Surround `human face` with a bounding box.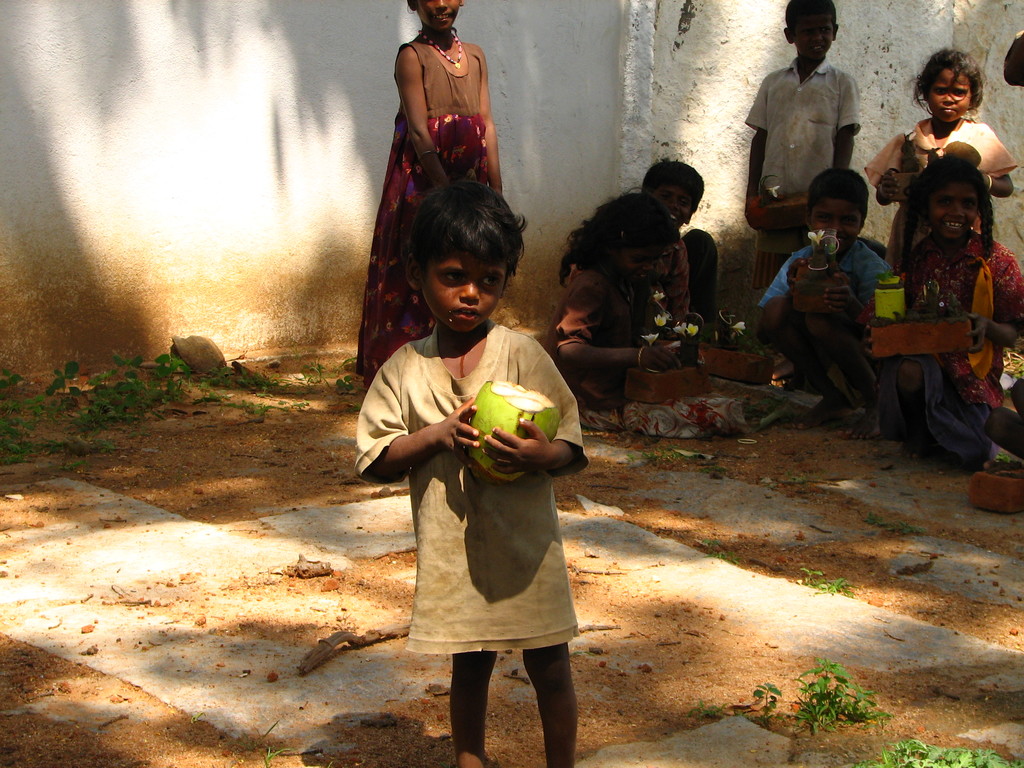
[618,252,657,283].
